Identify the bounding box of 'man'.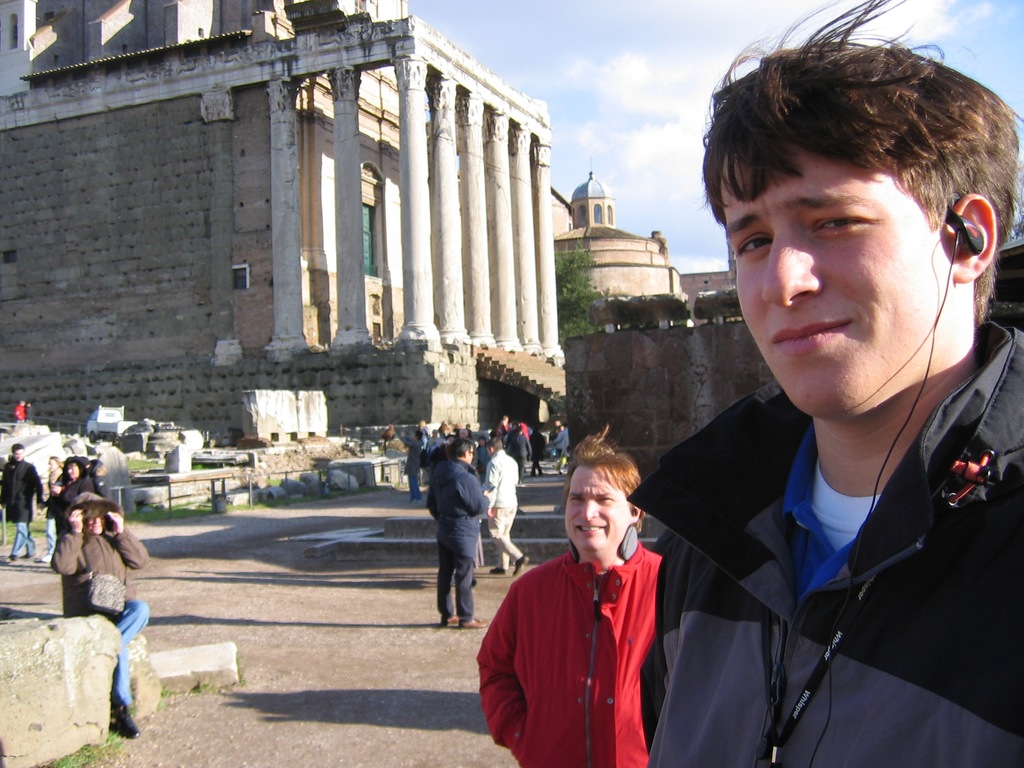
l=627, t=0, r=1023, b=767.
